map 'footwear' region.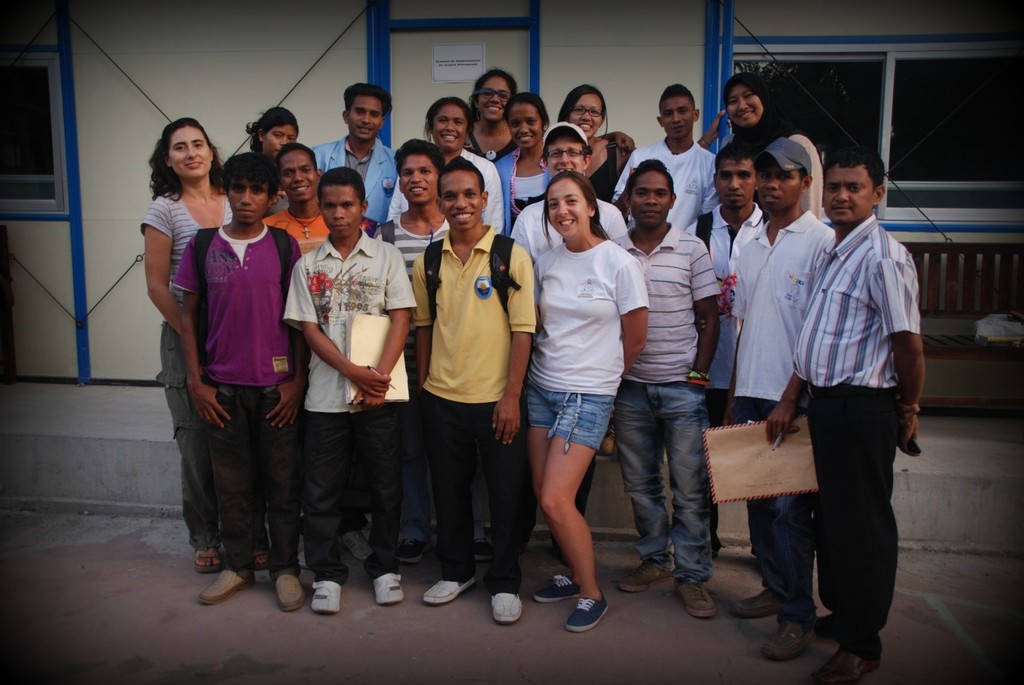
Mapped to bbox=[340, 530, 373, 564].
